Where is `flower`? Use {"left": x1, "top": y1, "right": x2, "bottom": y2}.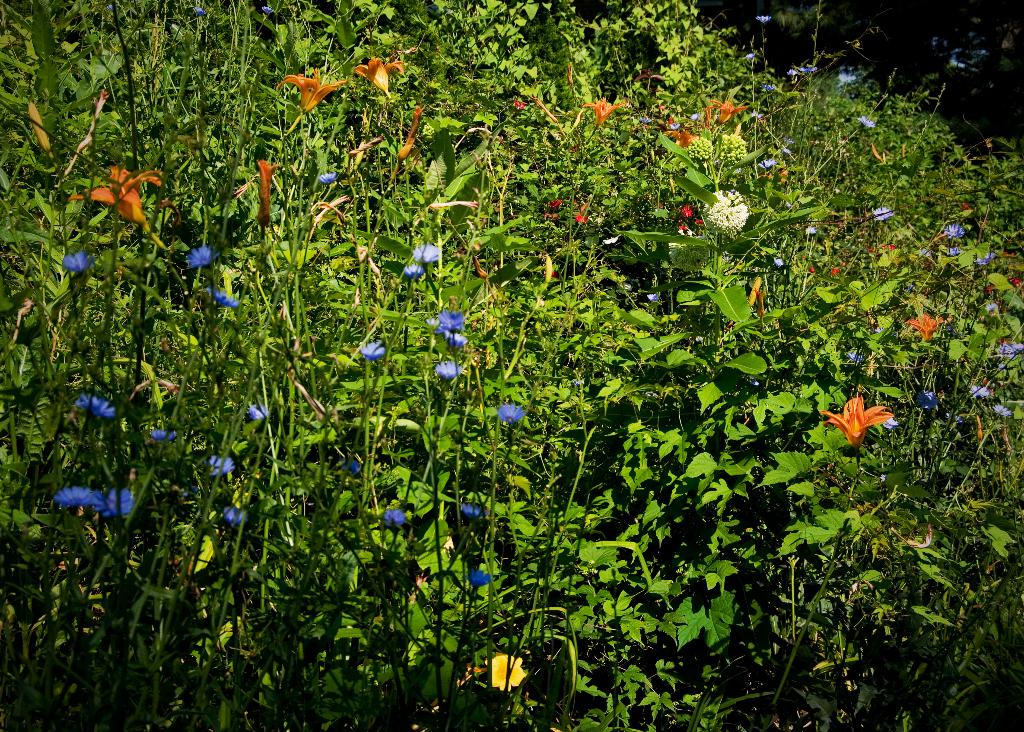
{"left": 966, "top": 381, "right": 994, "bottom": 397}.
